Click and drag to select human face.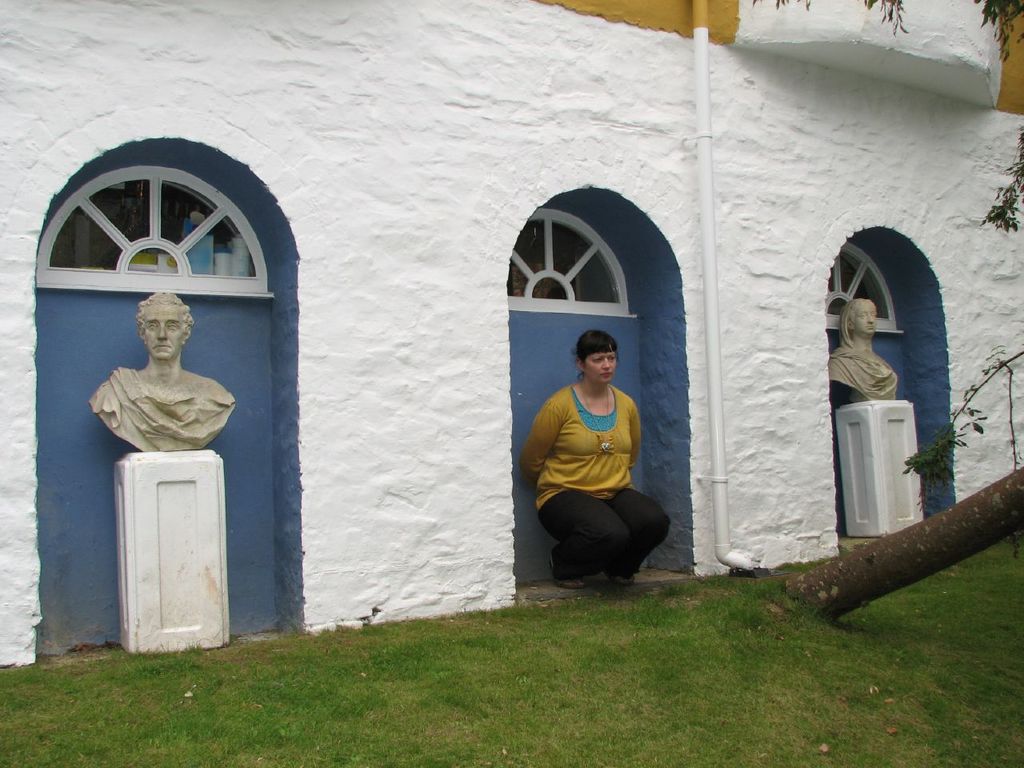
Selection: [851,301,879,337].
